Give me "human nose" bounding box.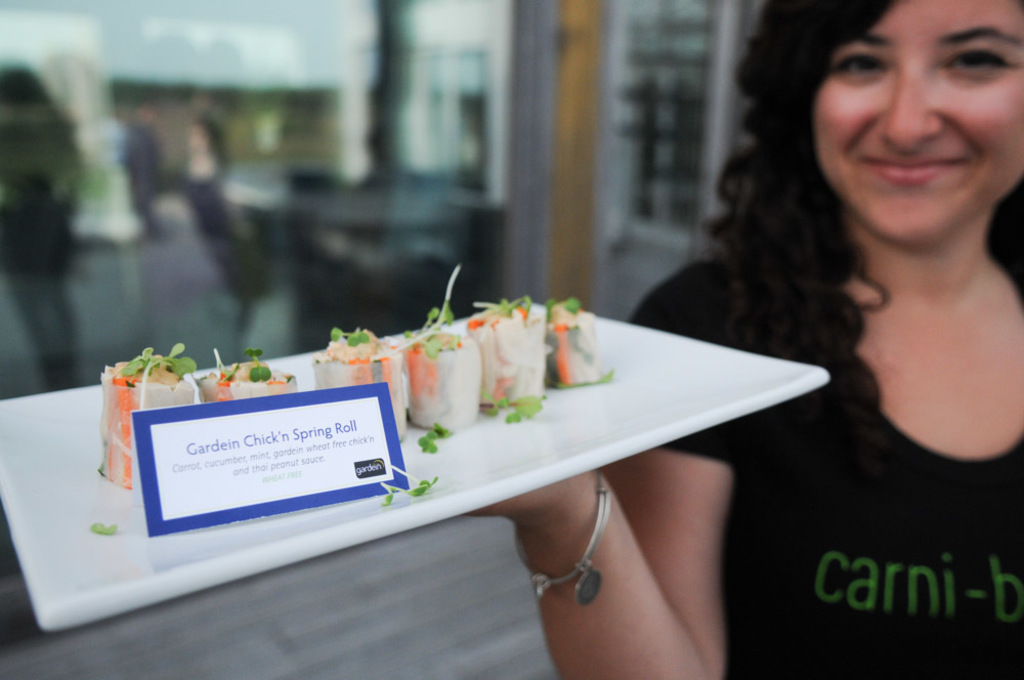
bbox=[876, 70, 937, 147].
